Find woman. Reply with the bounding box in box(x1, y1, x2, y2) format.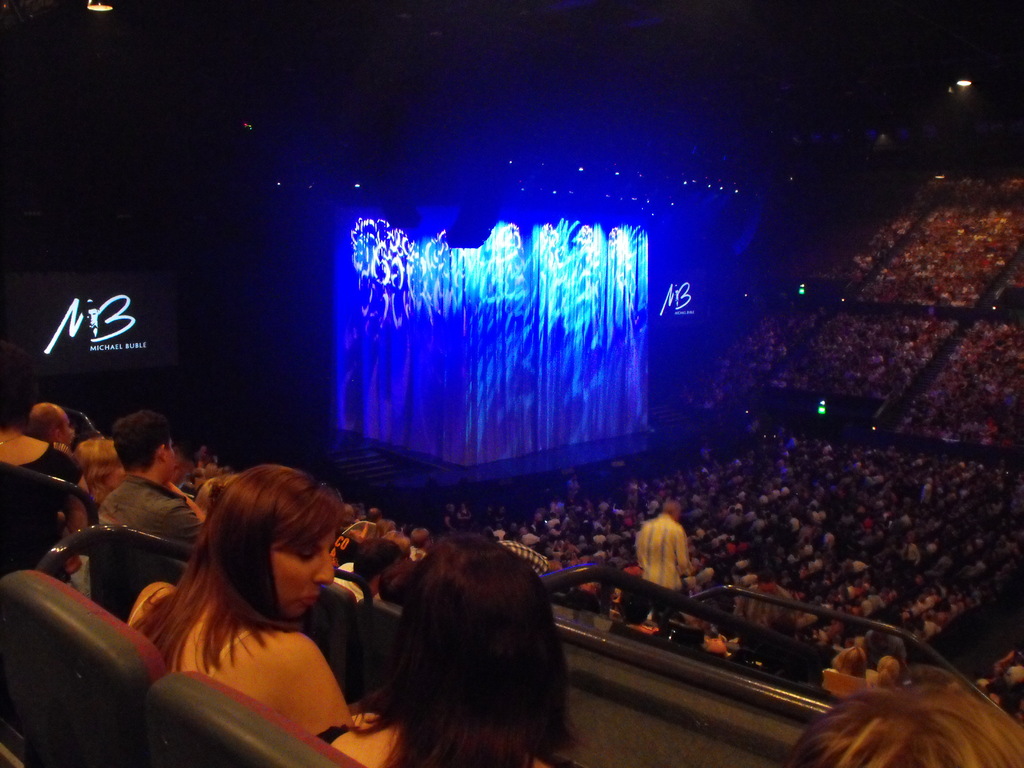
box(0, 344, 90, 537).
